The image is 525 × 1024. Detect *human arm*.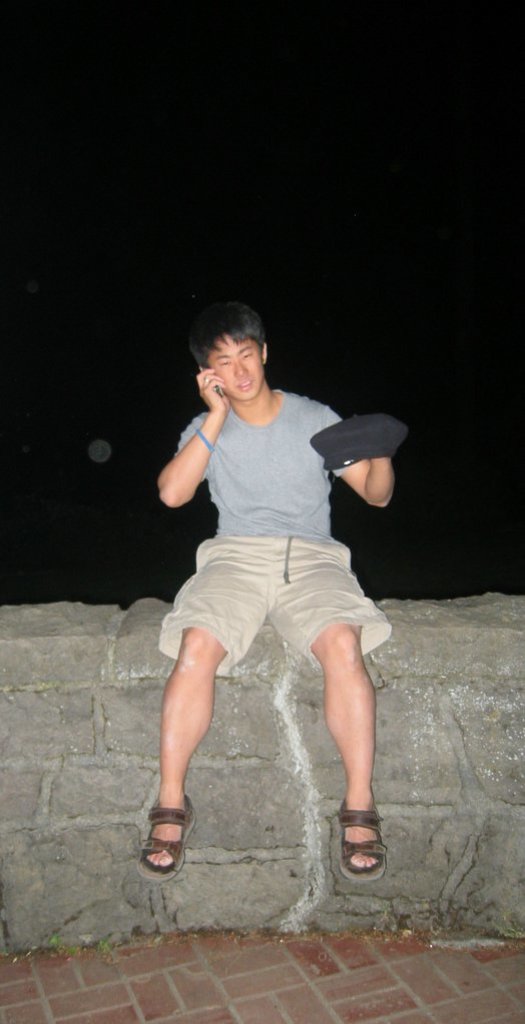
Detection: region(307, 373, 408, 528).
